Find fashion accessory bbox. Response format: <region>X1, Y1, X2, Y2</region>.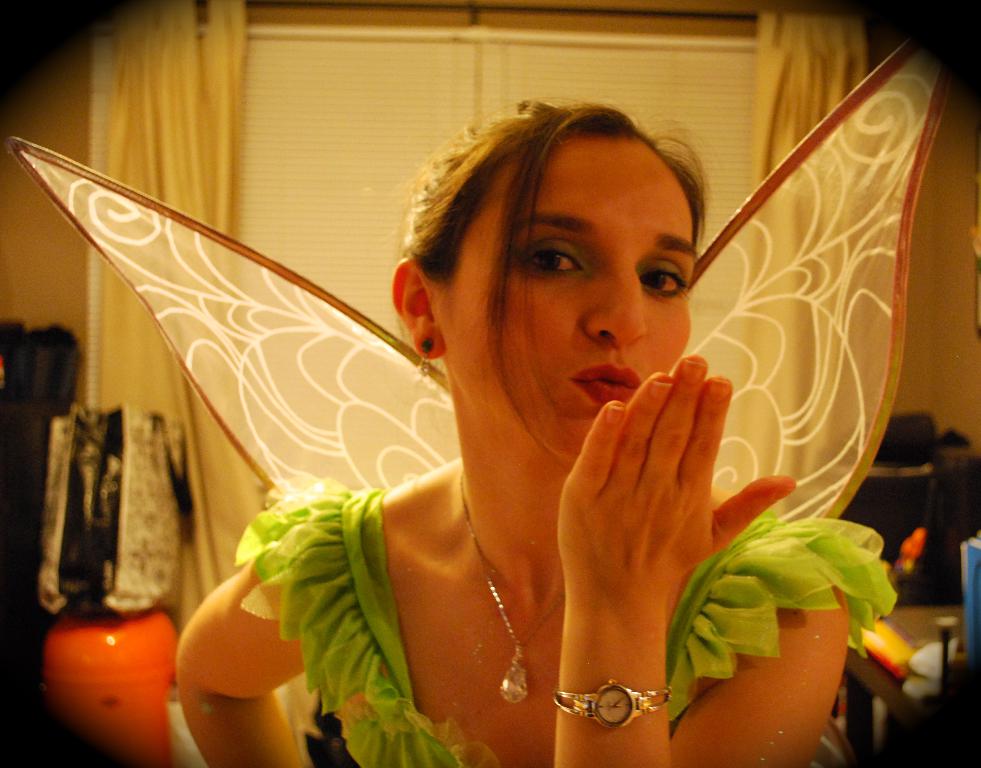
<region>419, 338, 433, 352</region>.
